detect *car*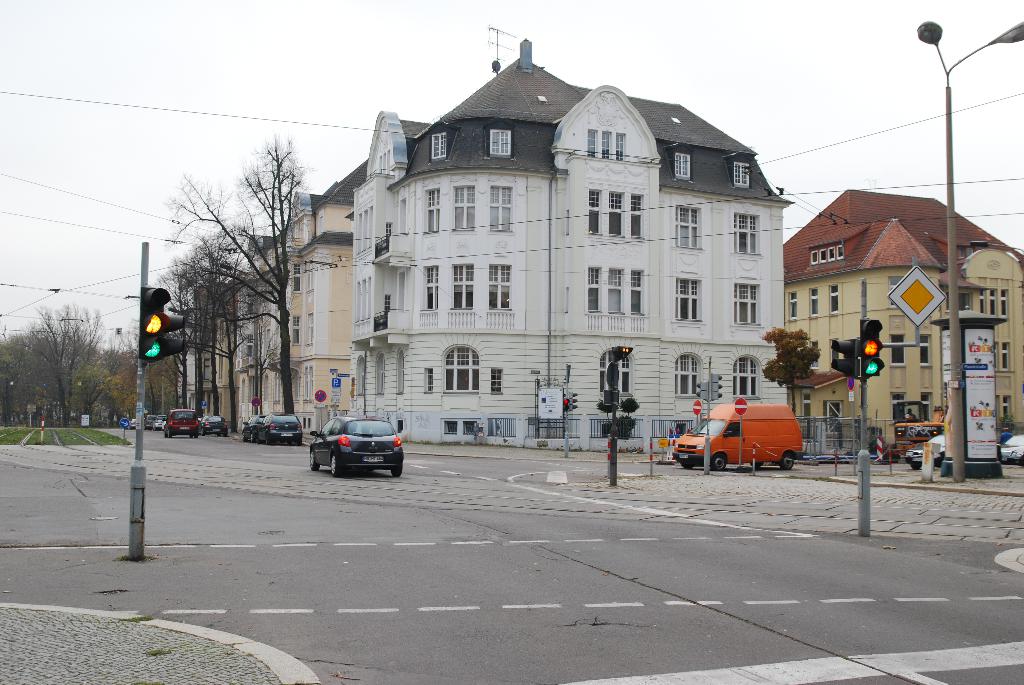
pyautogui.locateOnScreen(240, 414, 268, 443)
